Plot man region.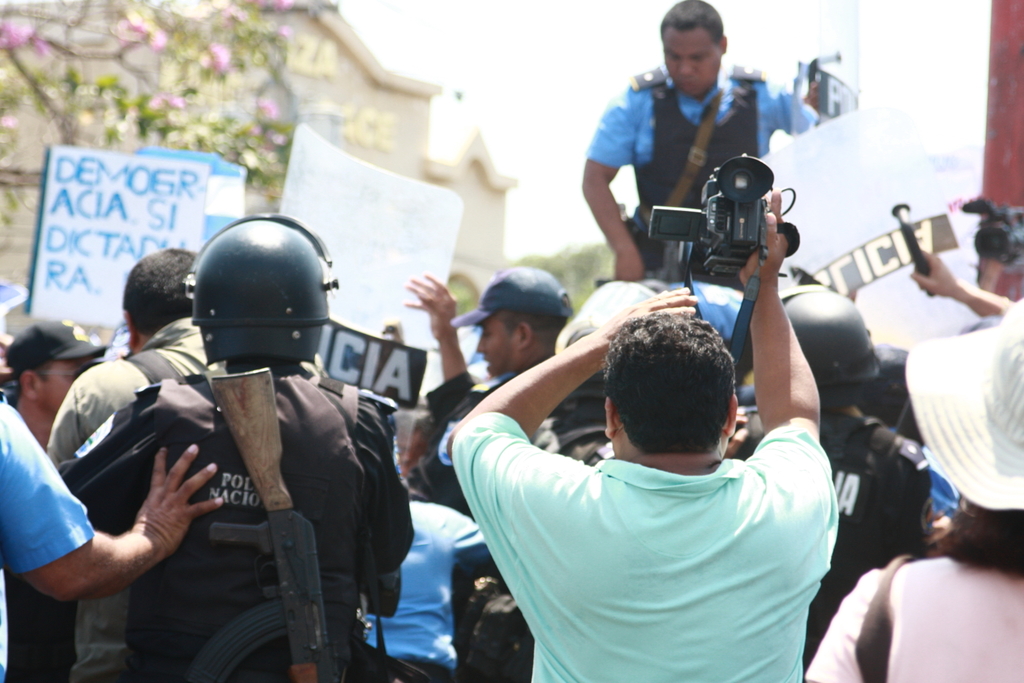
Plotted at 46/247/221/471.
